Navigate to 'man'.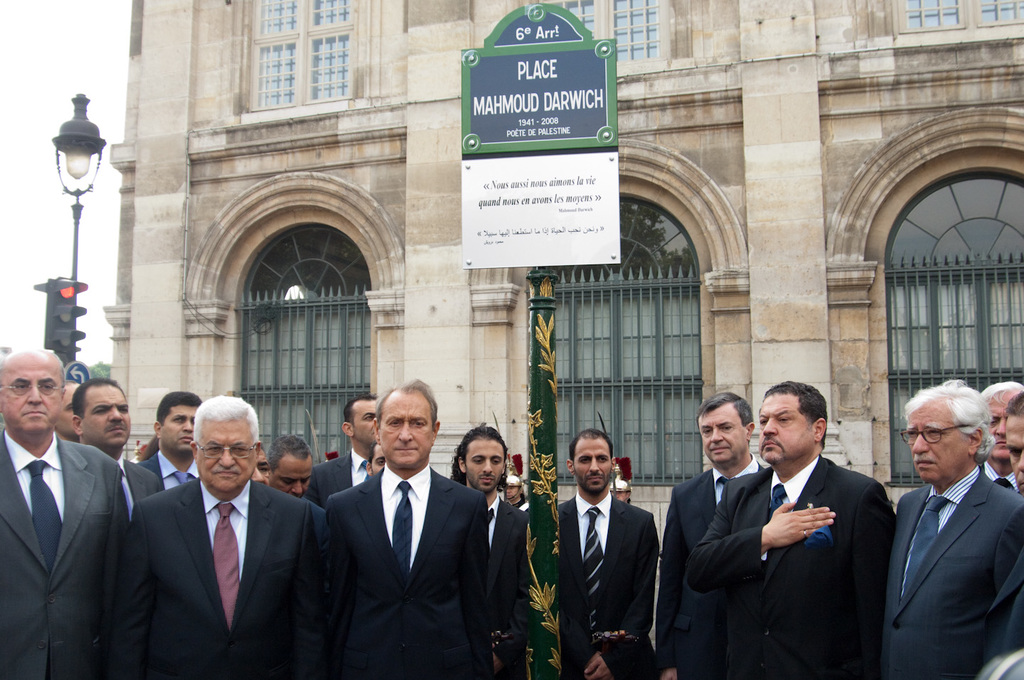
Navigation target: bbox=[68, 376, 166, 525].
